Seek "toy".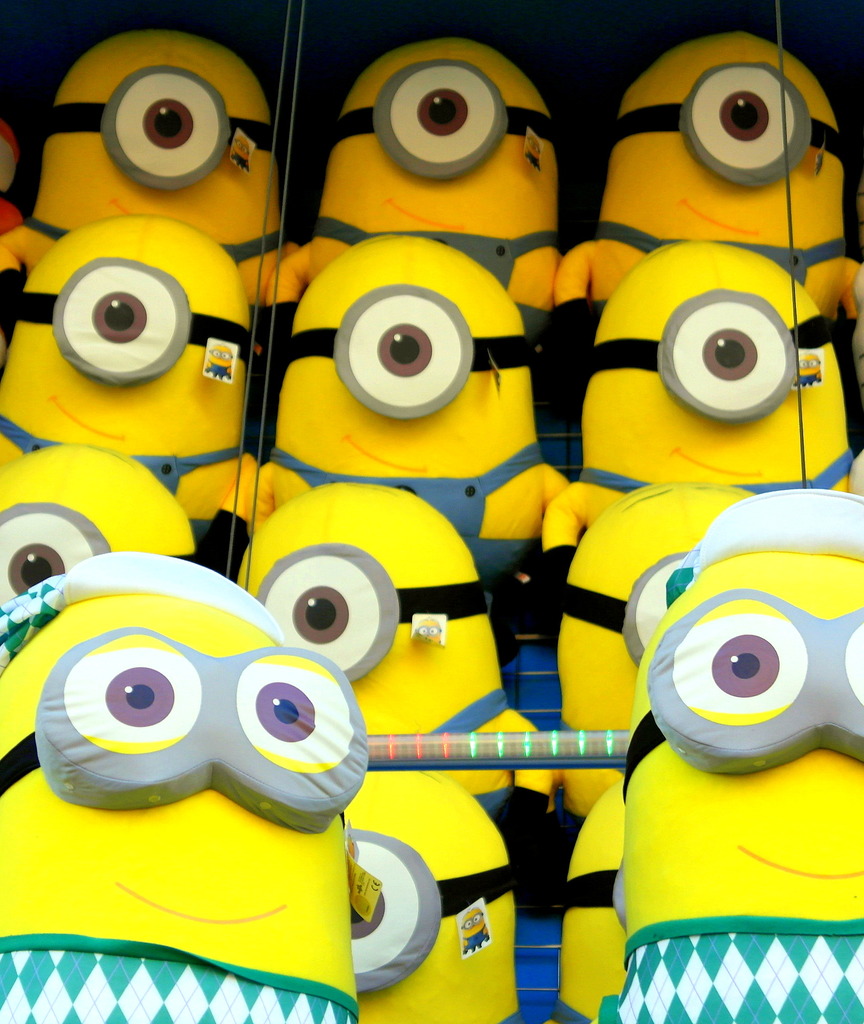
[353, 765, 521, 1023].
